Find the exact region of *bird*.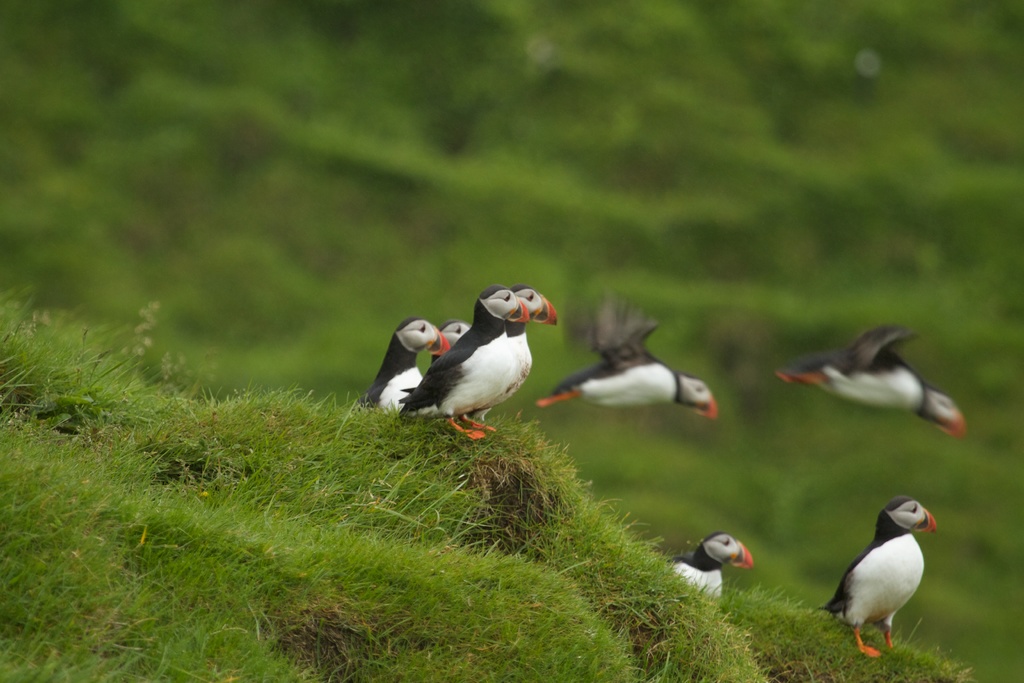
Exact region: <region>810, 486, 950, 662</region>.
